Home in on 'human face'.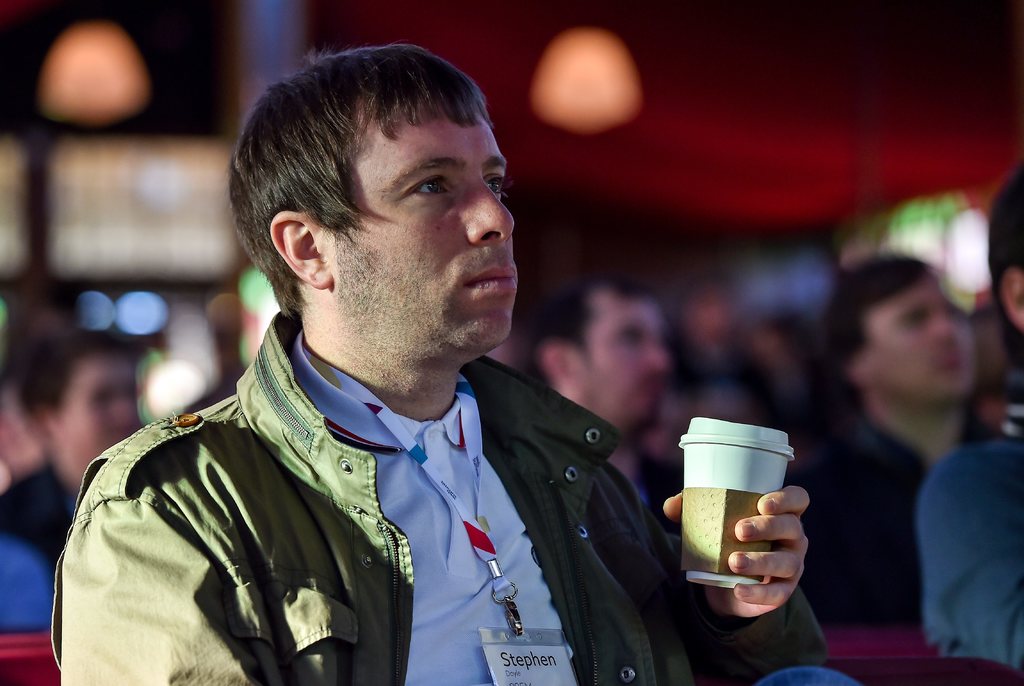
Homed in at crop(584, 292, 667, 418).
